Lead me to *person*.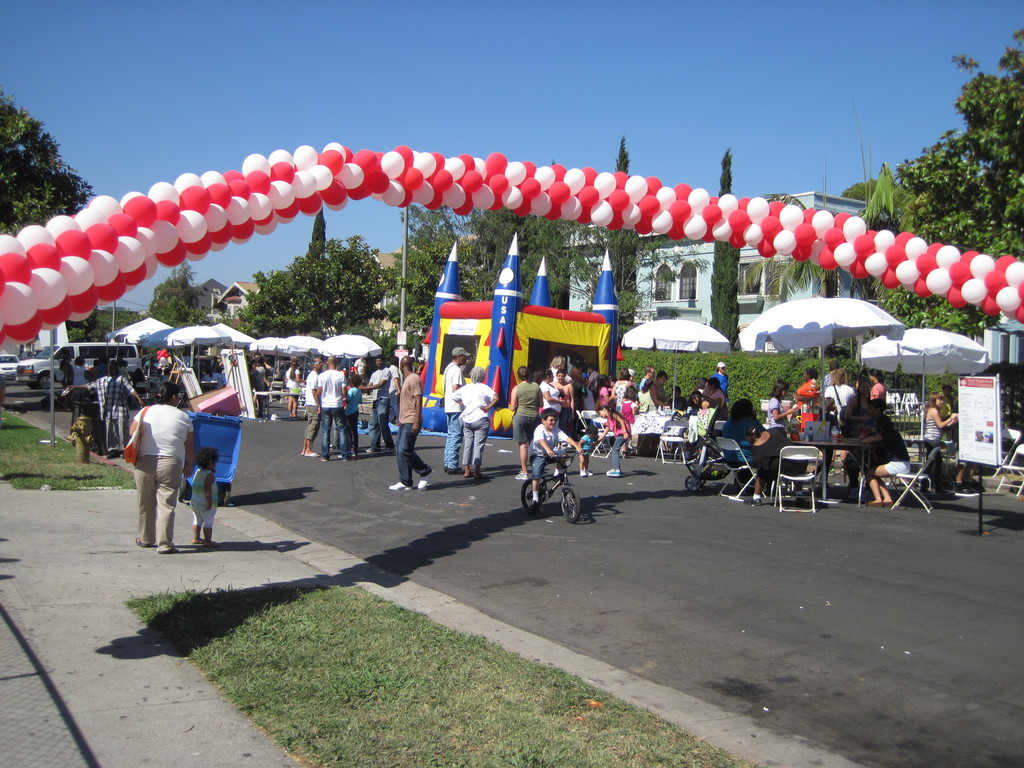
Lead to bbox=(213, 358, 222, 372).
